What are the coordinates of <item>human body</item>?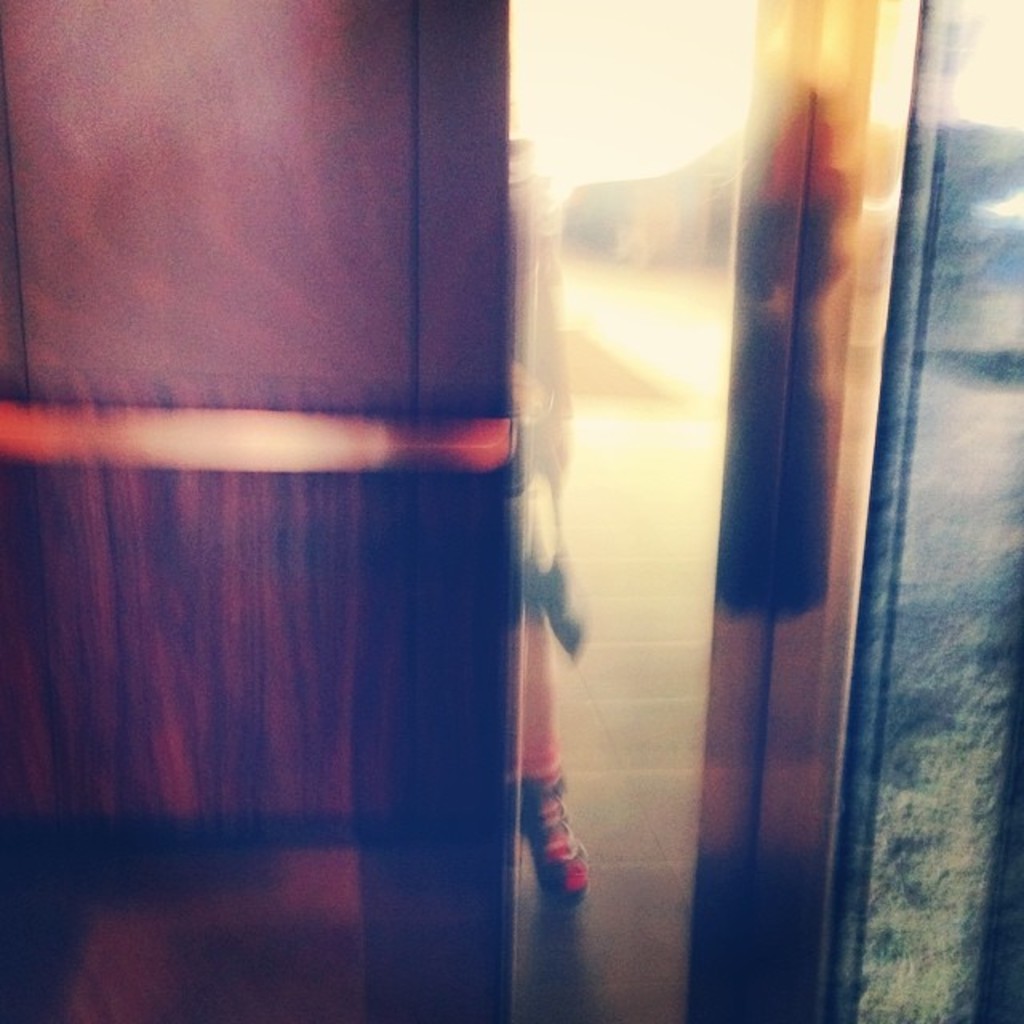
{"x1": 504, "y1": 118, "x2": 595, "y2": 901}.
